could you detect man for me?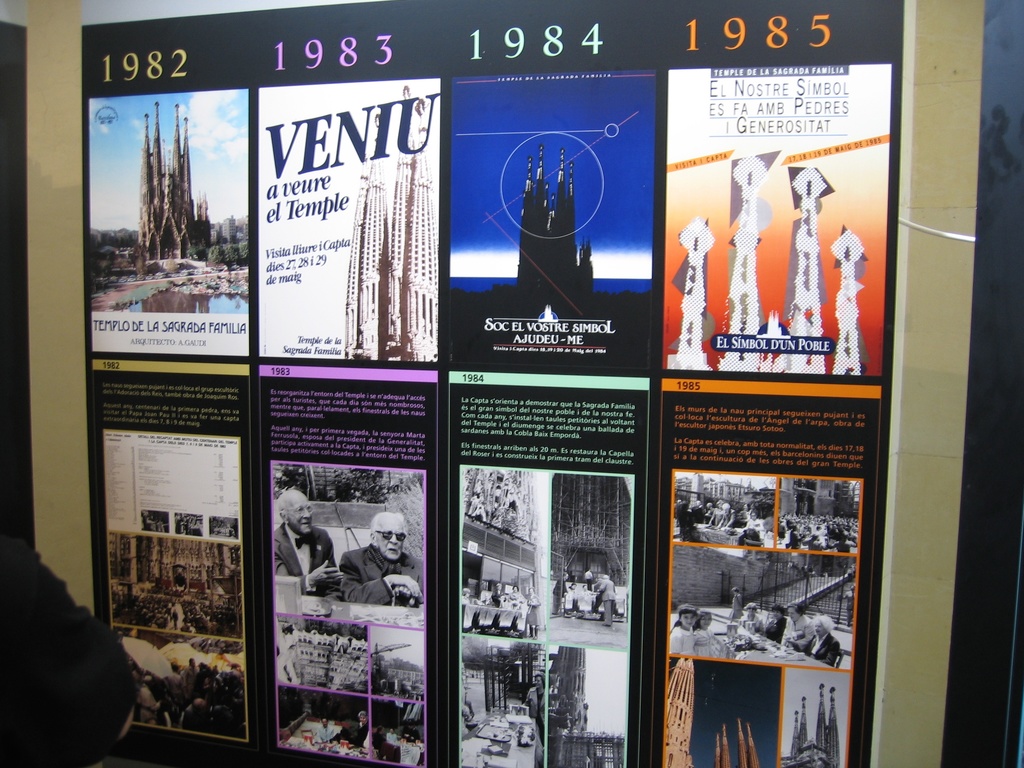
Detection result: Rect(334, 715, 358, 748).
